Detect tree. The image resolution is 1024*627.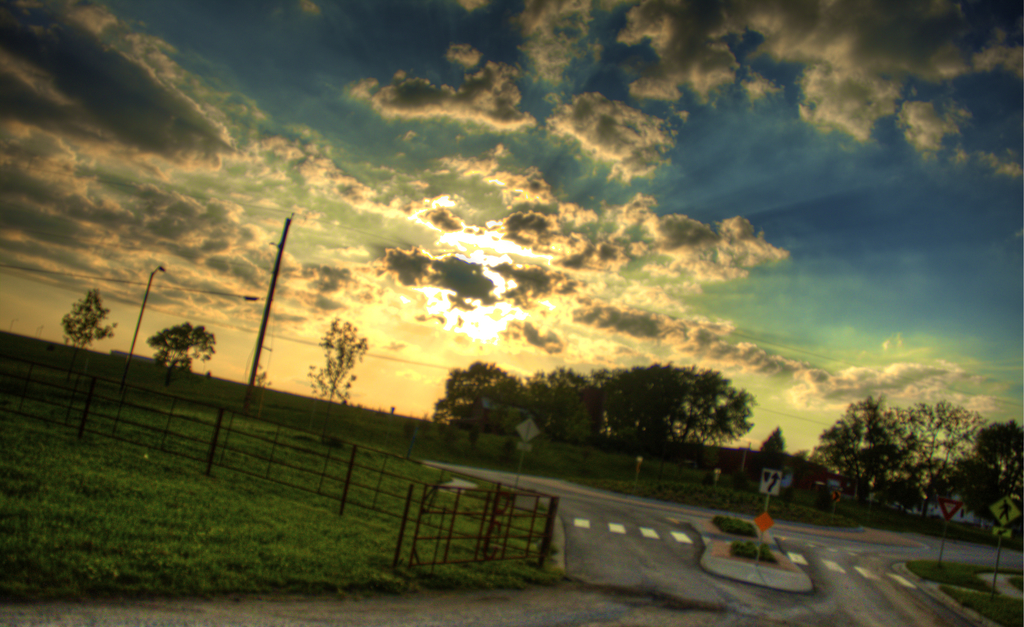
944 415 1023 542.
